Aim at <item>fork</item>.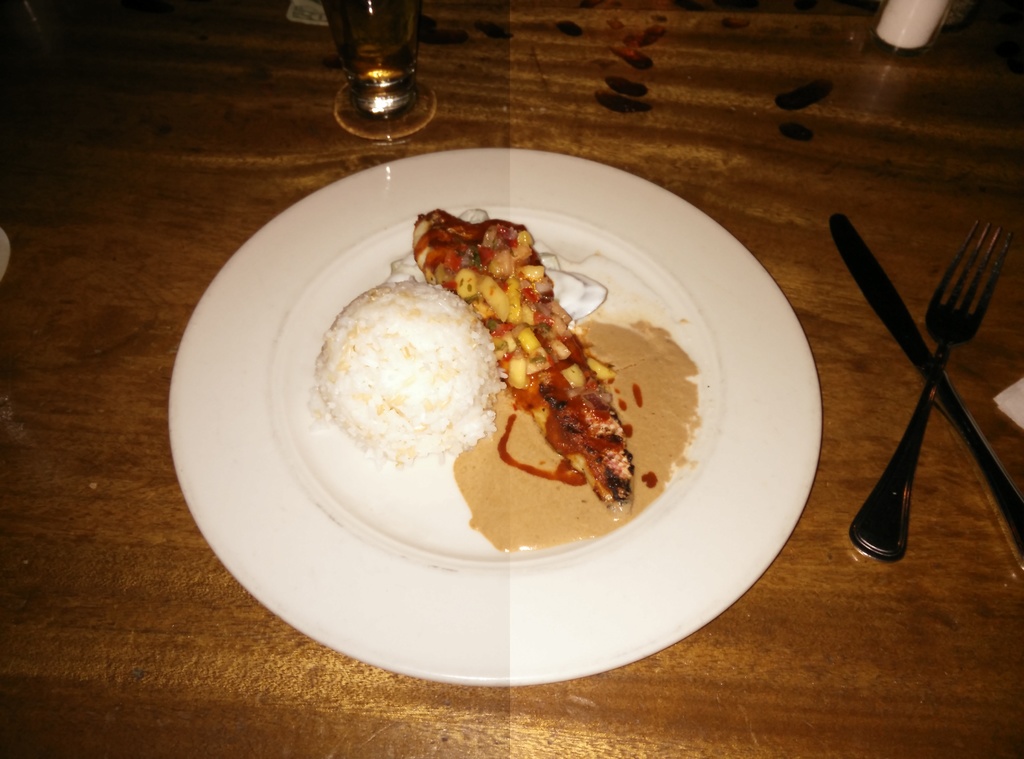
Aimed at 846, 204, 973, 575.
